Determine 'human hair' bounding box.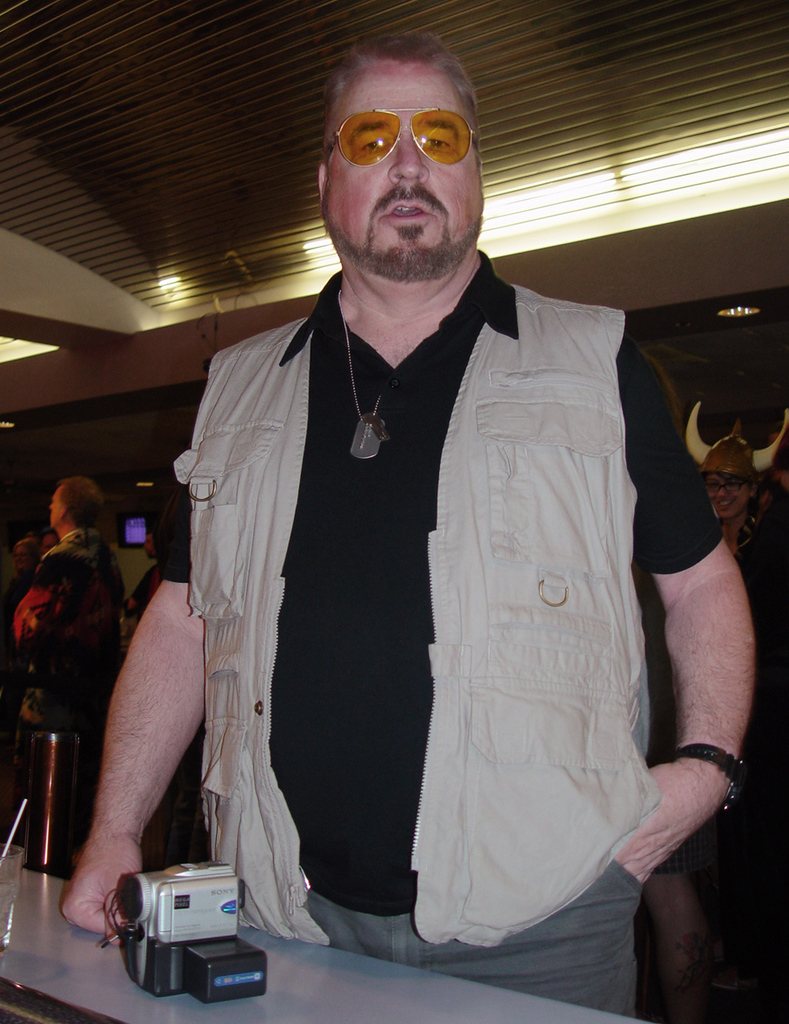
Determined: select_region(325, 27, 482, 146).
